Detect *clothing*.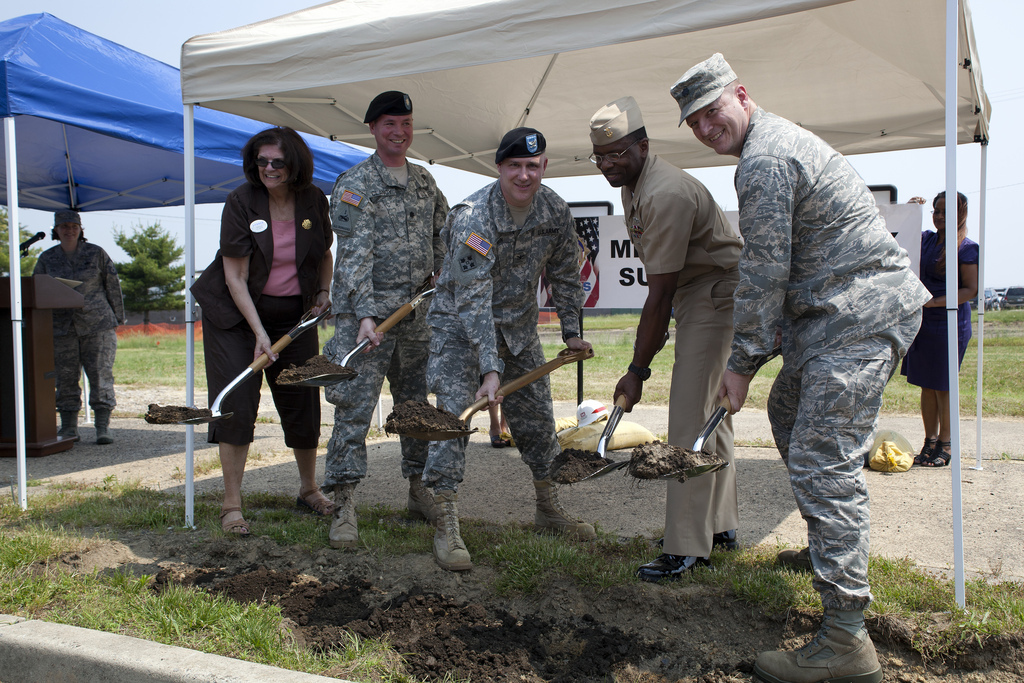
Detected at (191, 142, 320, 488).
